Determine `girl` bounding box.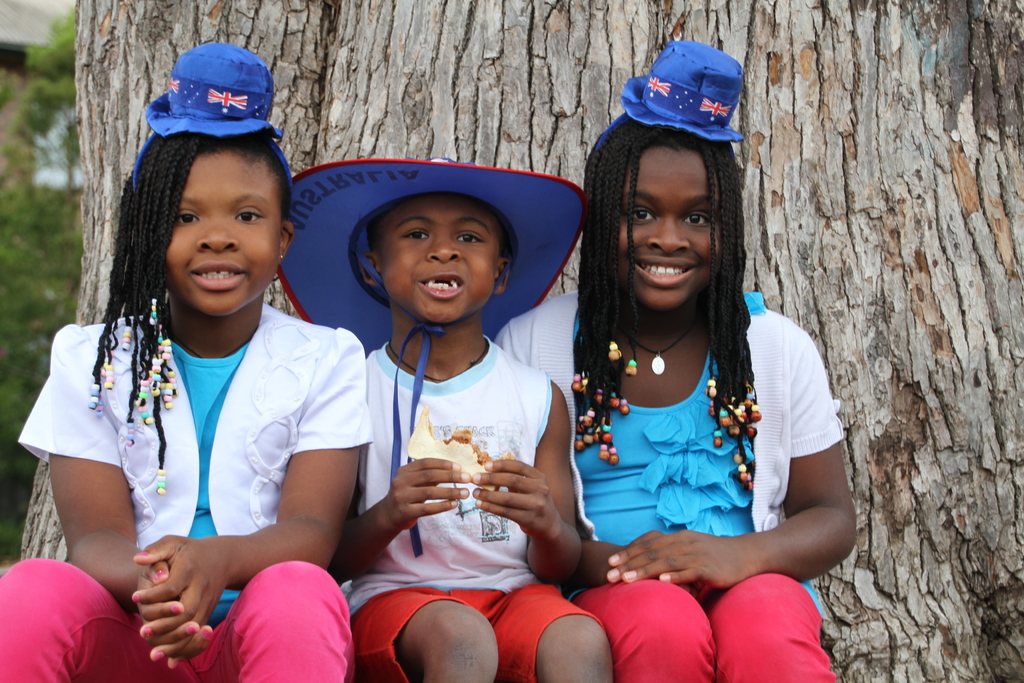
Determined: {"x1": 492, "y1": 42, "x2": 860, "y2": 682}.
